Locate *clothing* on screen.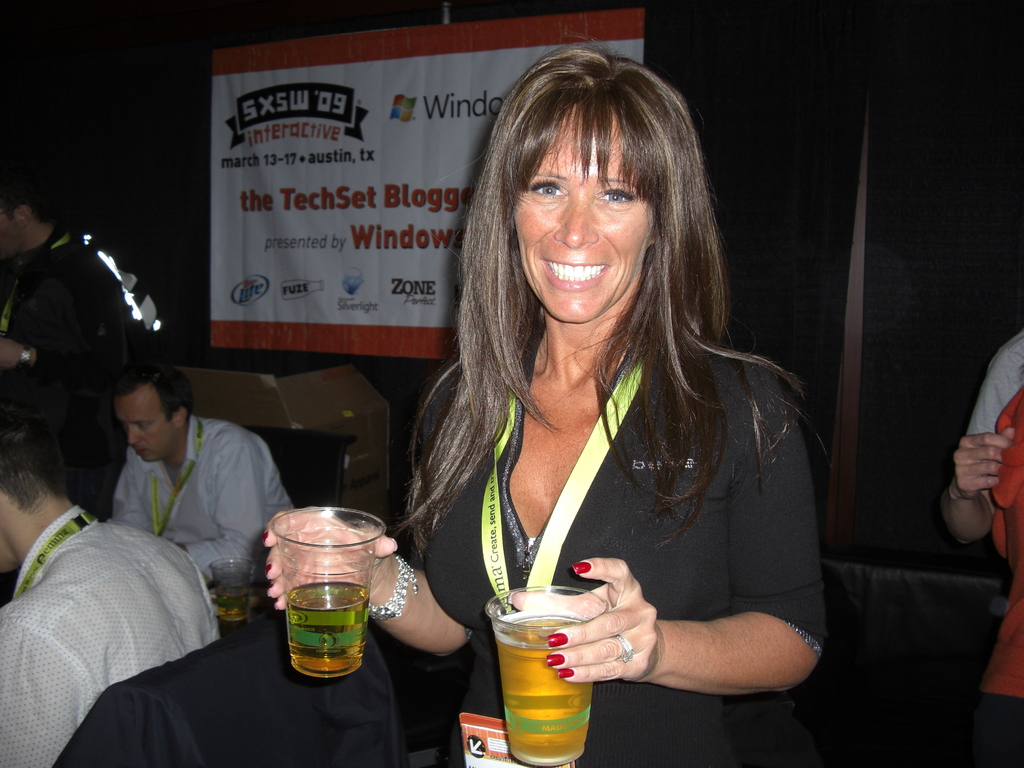
On screen at x1=977 y1=384 x2=1023 y2=767.
